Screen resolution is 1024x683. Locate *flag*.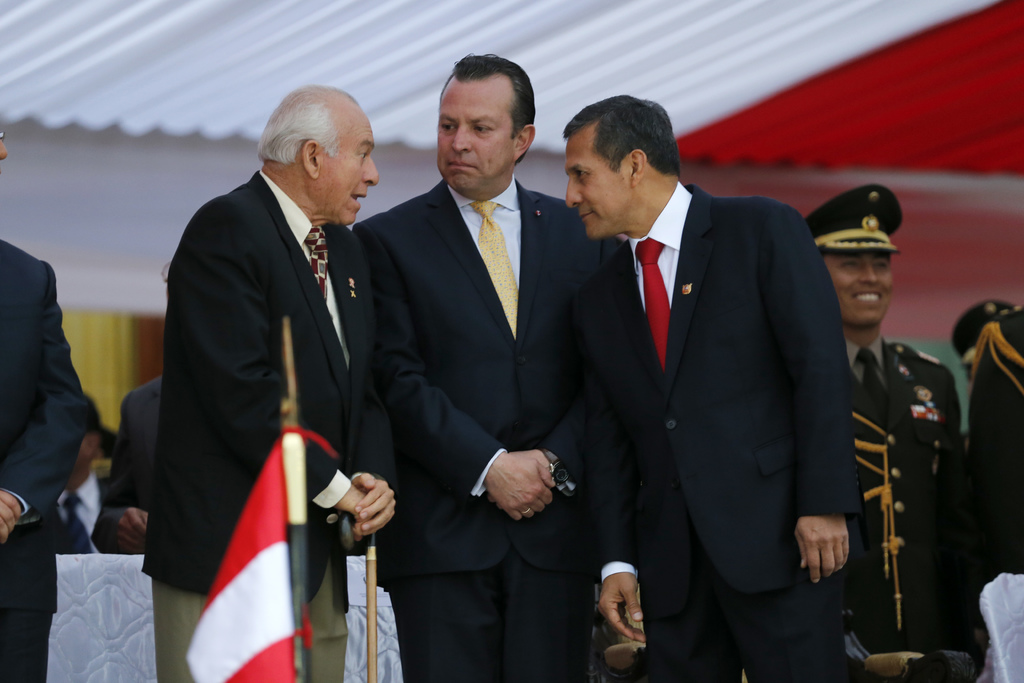
171:450:307:682.
